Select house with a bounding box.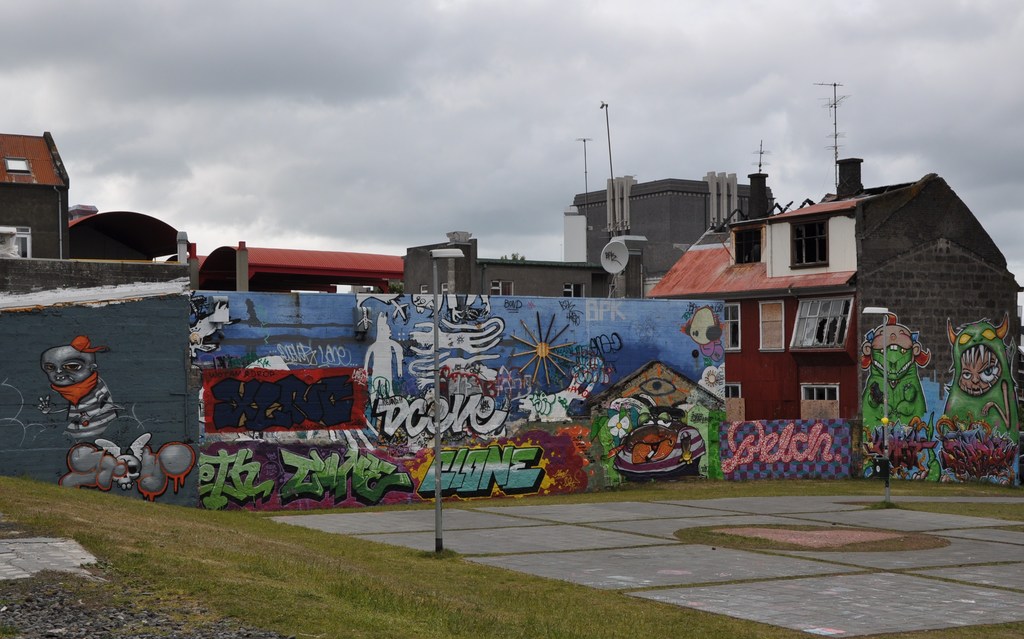
rect(646, 76, 1023, 483).
